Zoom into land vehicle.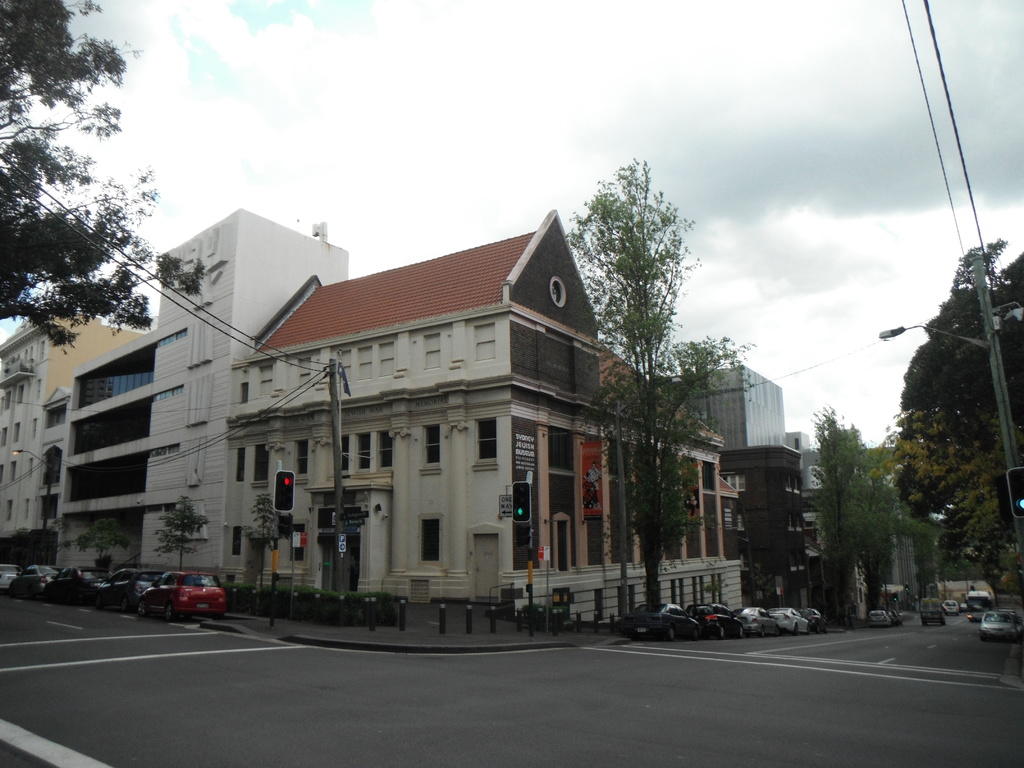
Zoom target: detection(128, 569, 230, 620).
